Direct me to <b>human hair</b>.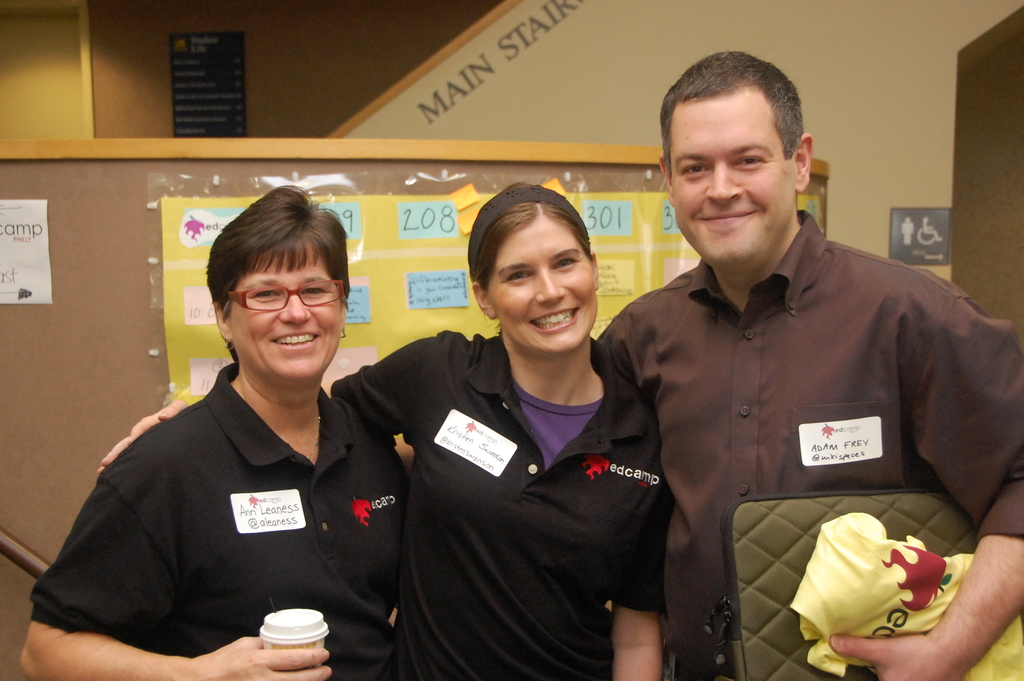
Direction: l=662, t=49, r=806, b=183.
